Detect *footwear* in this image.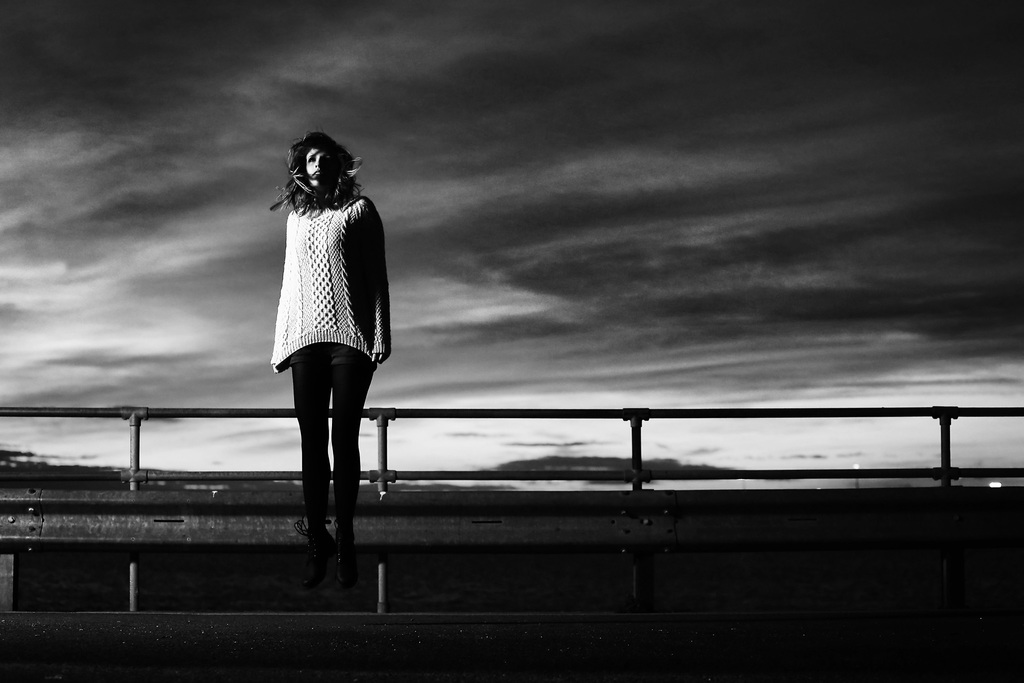
Detection: {"left": 297, "top": 528, "right": 334, "bottom": 586}.
